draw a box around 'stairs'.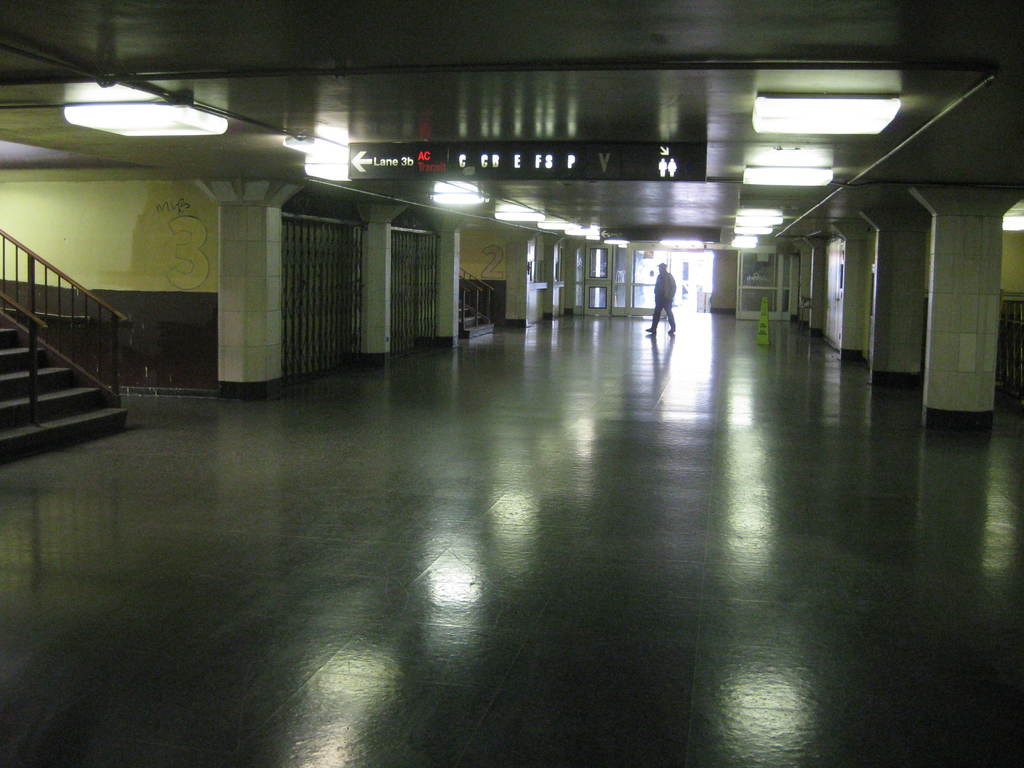
0,310,127,460.
